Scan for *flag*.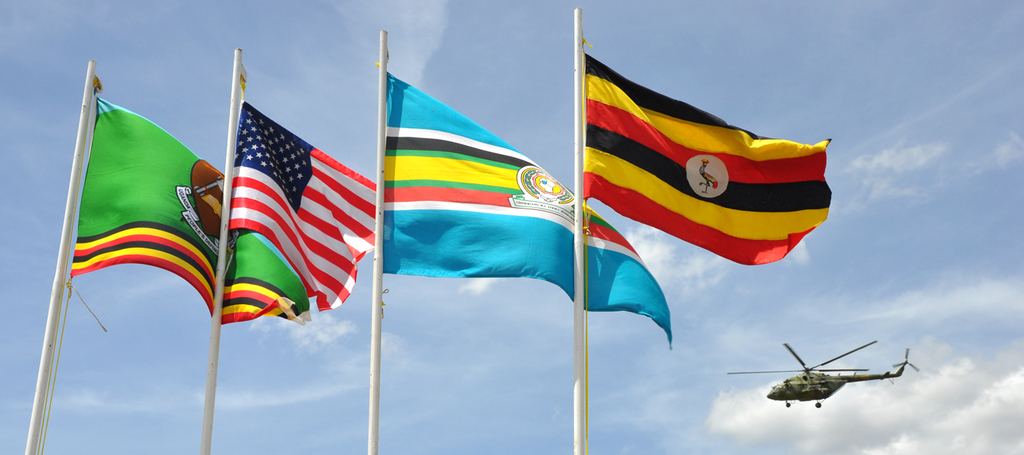
Scan result: [228,93,385,310].
